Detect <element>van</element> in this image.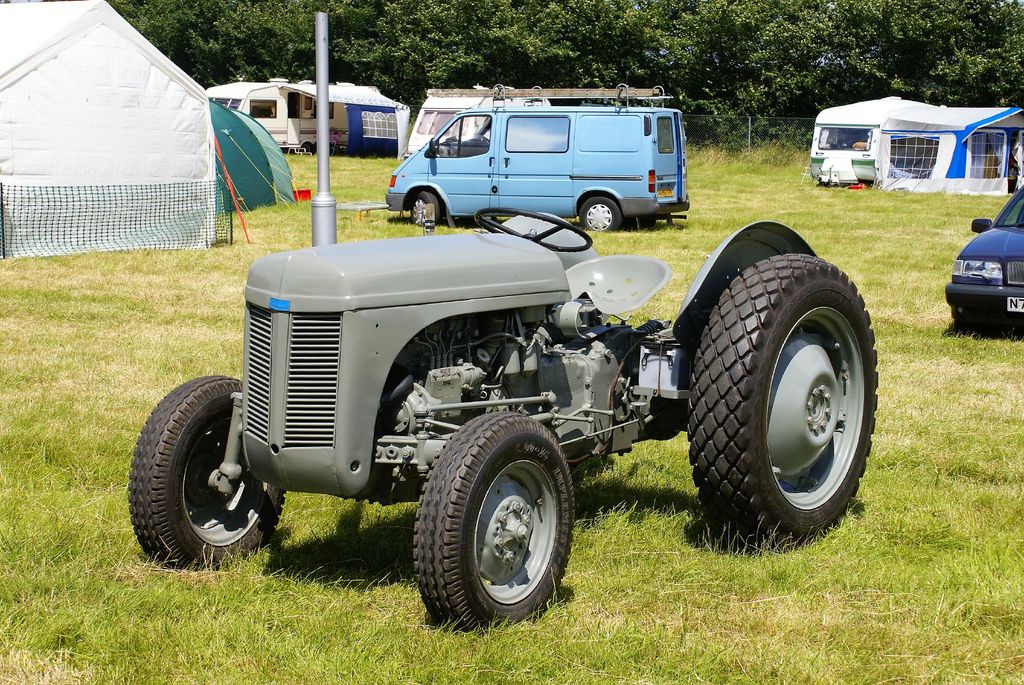
Detection: [x1=813, y1=94, x2=930, y2=184].
